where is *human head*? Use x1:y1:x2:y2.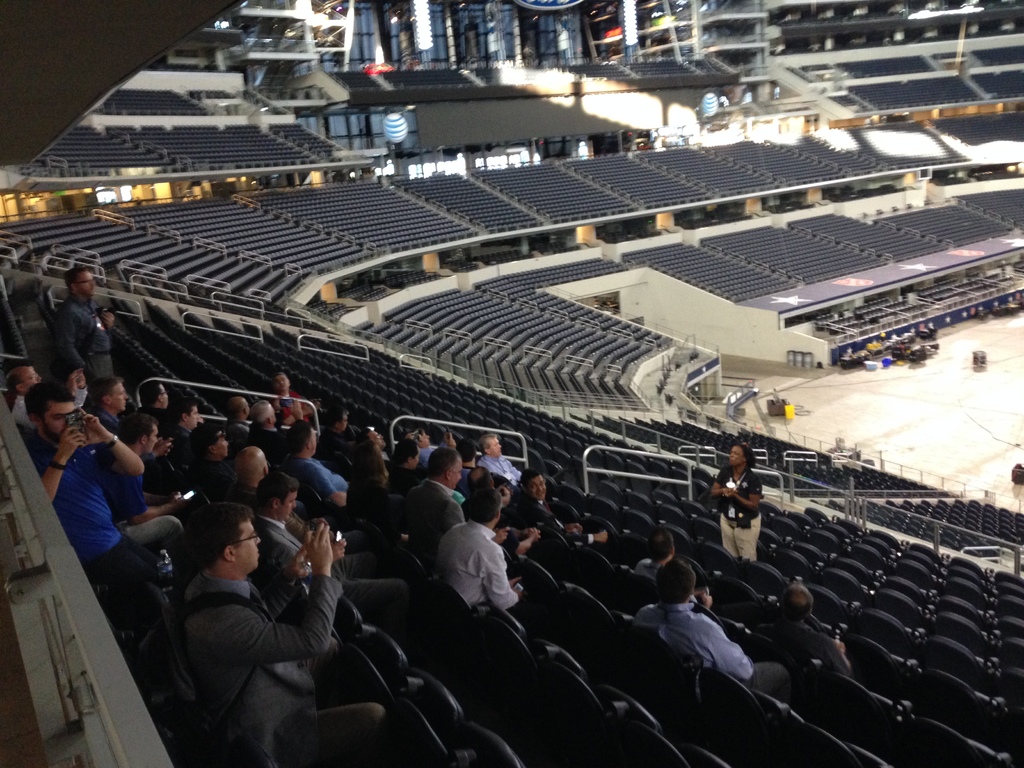
197:502:260:576.
